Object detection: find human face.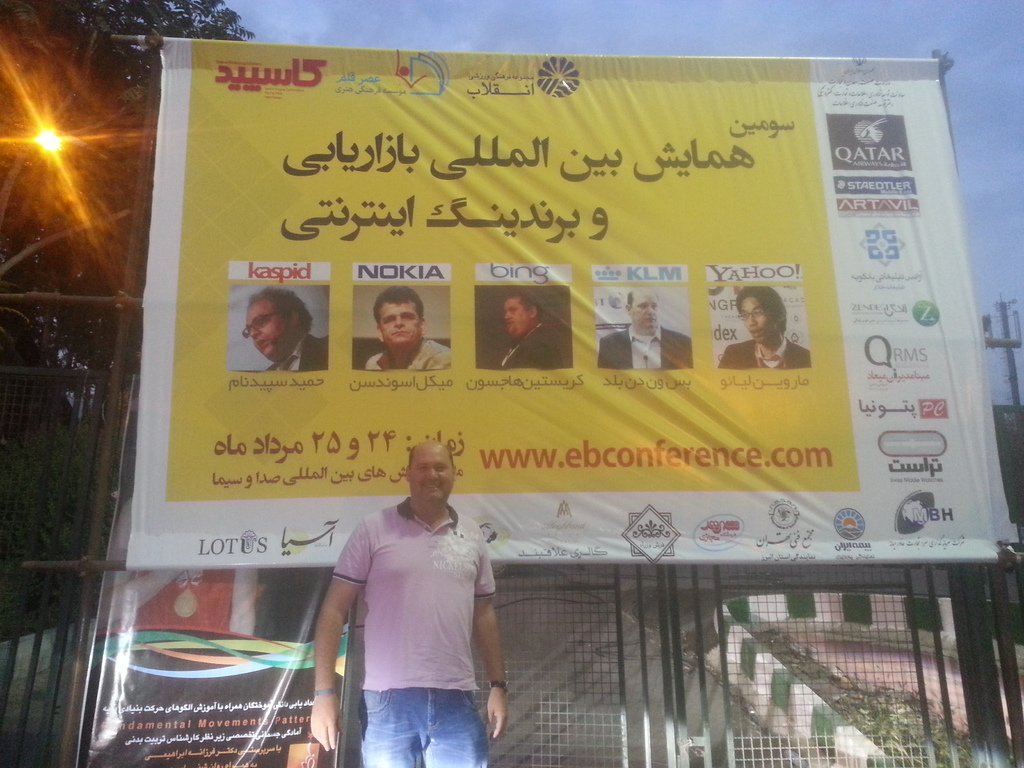
x1=738 y1=298 x2=773 y2=341.
